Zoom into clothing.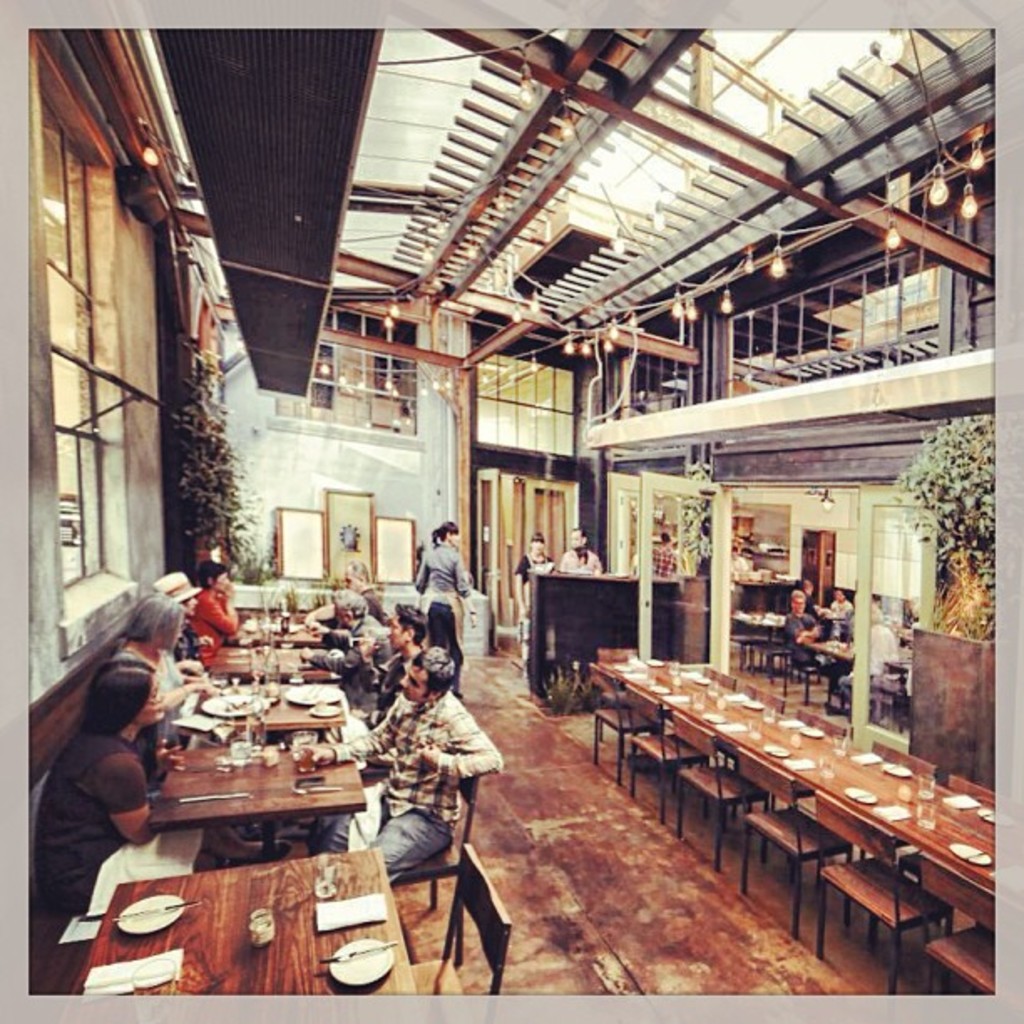
Zoom target: <region>117, 617, 211, 751</region>.
